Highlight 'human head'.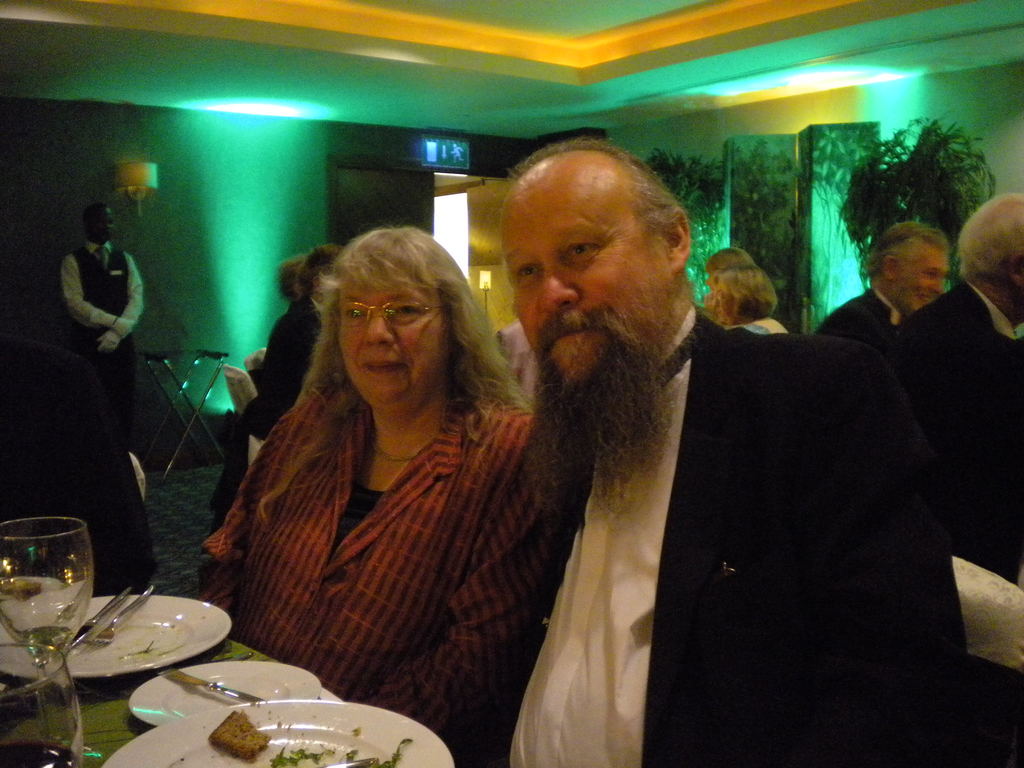
Highlighted region: Rect(956, 190, 1023, 323).
